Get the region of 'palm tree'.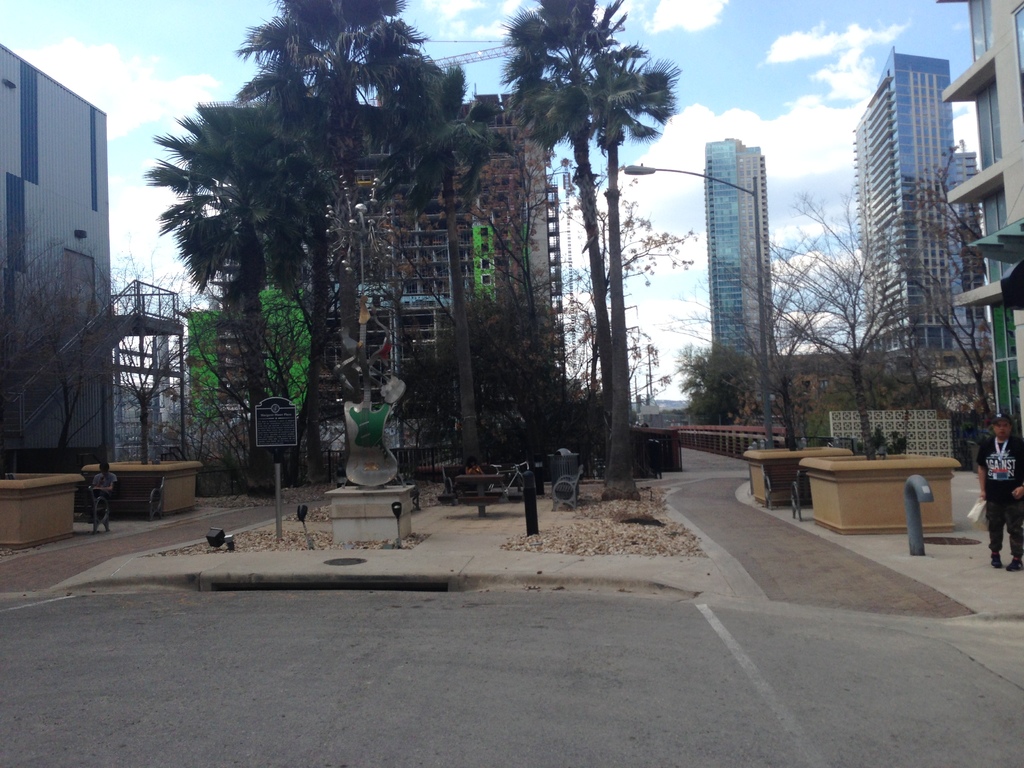
x1=691, y1=327, x2=742, y2=401.
